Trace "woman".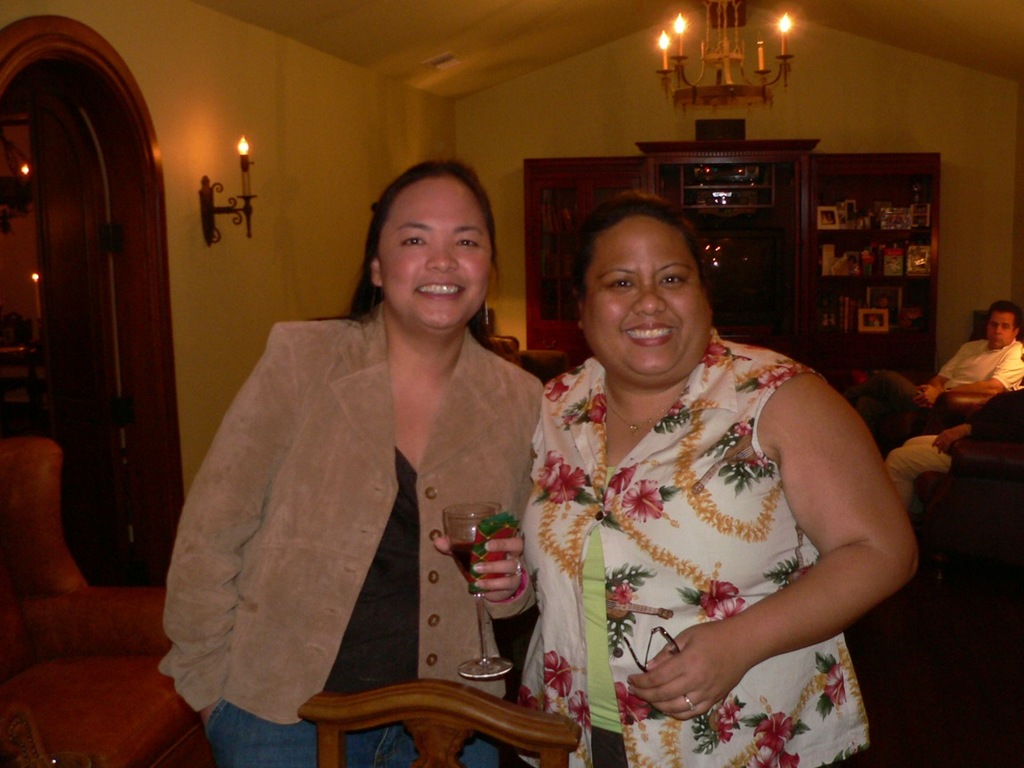
Traced to <box>154,151,544,767</box>.
